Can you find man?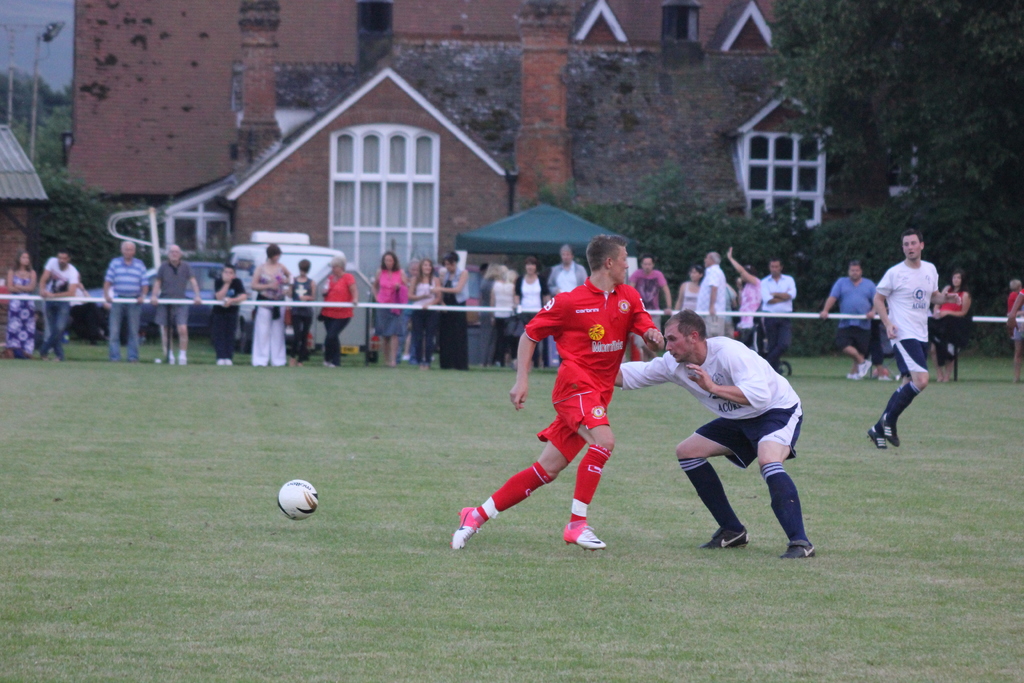
Yes, bounding box: l=610, t=306, r=824, b=566.
